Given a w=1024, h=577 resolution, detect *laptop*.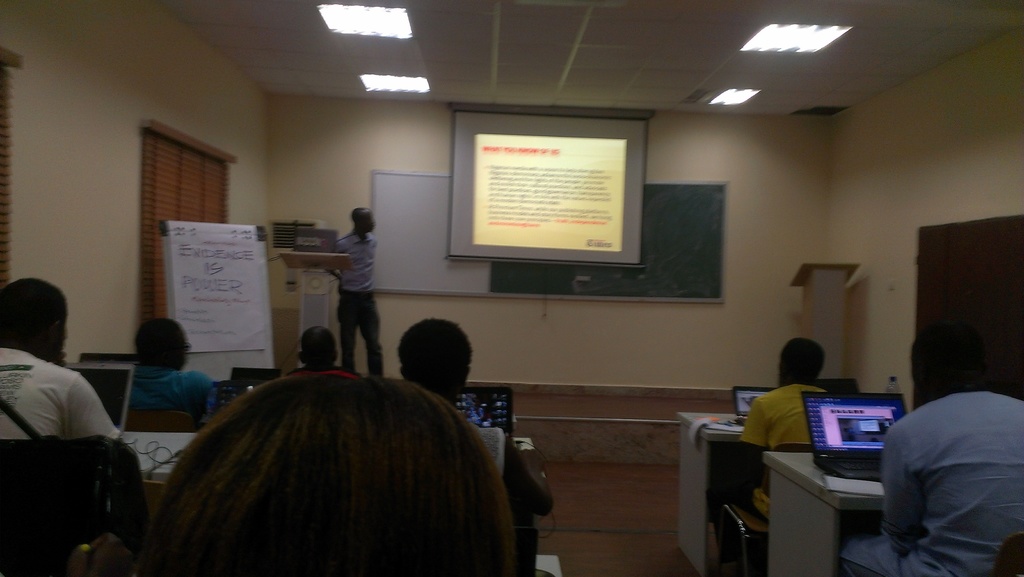
region(732, 384, 776, 427).
